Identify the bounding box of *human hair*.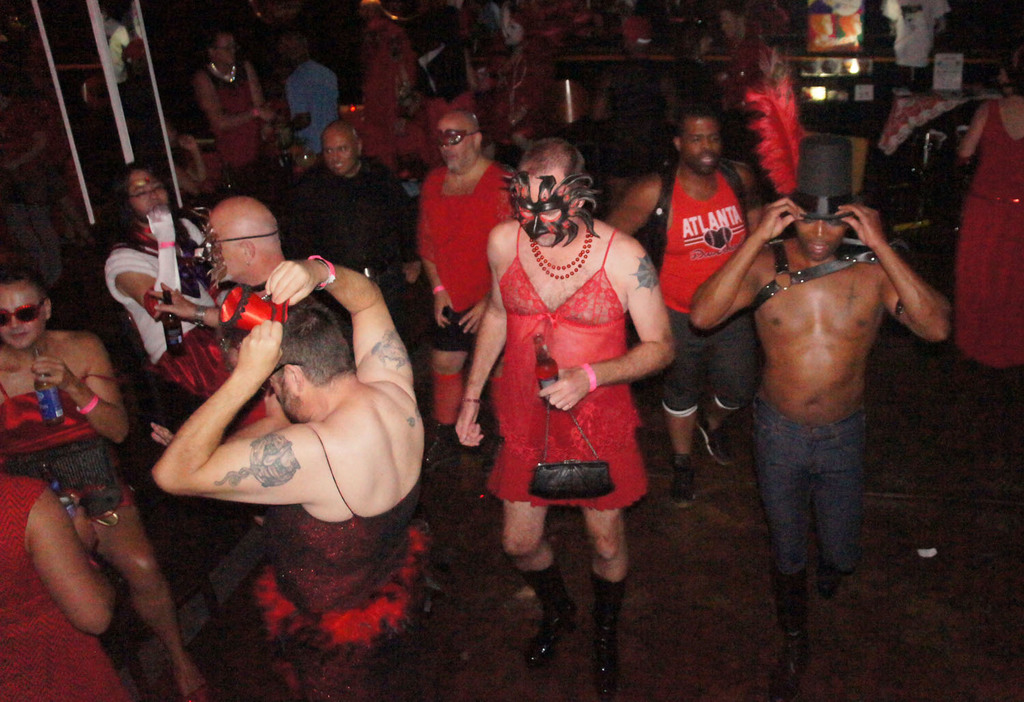
bbox=[268, 293, 362, 387].
